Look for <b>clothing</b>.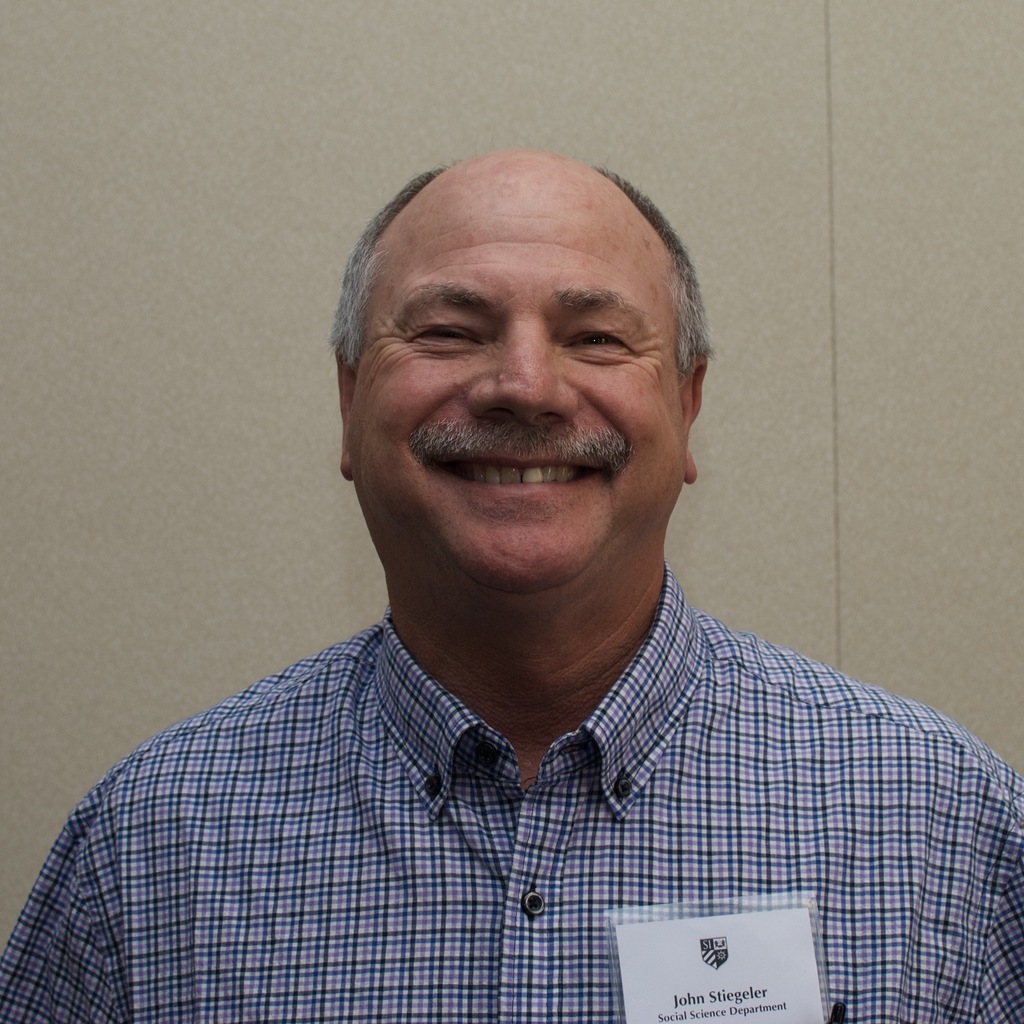
Found: (0, 554, 1023, 1023).
